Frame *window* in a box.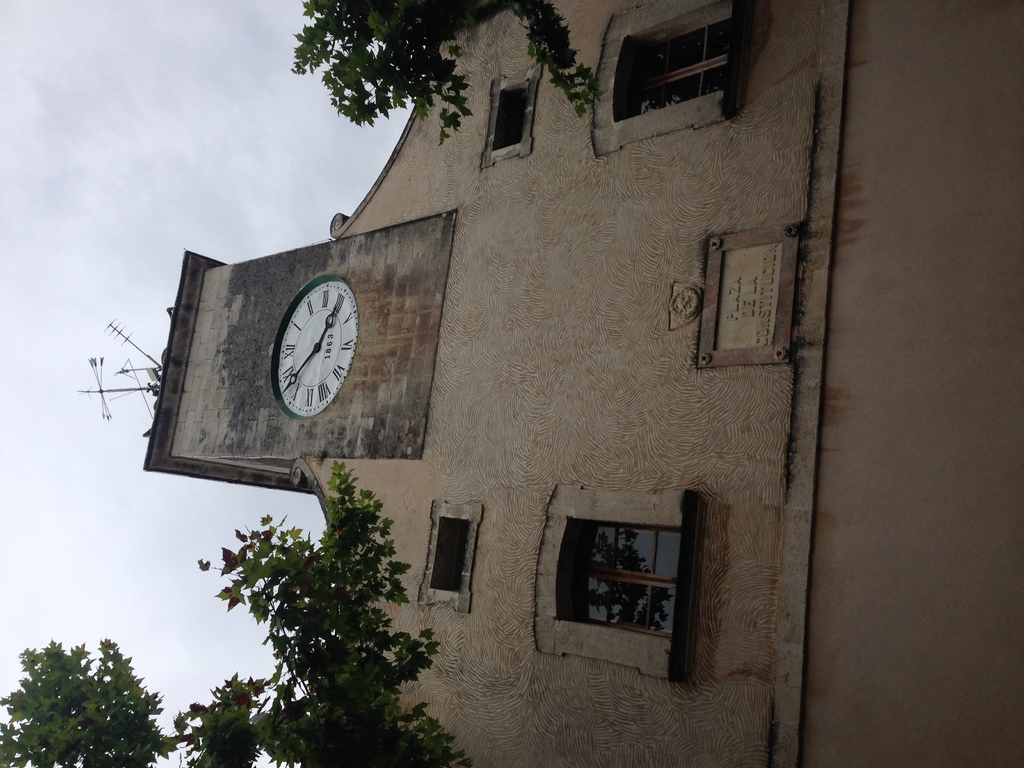
(605,15,739,109).
